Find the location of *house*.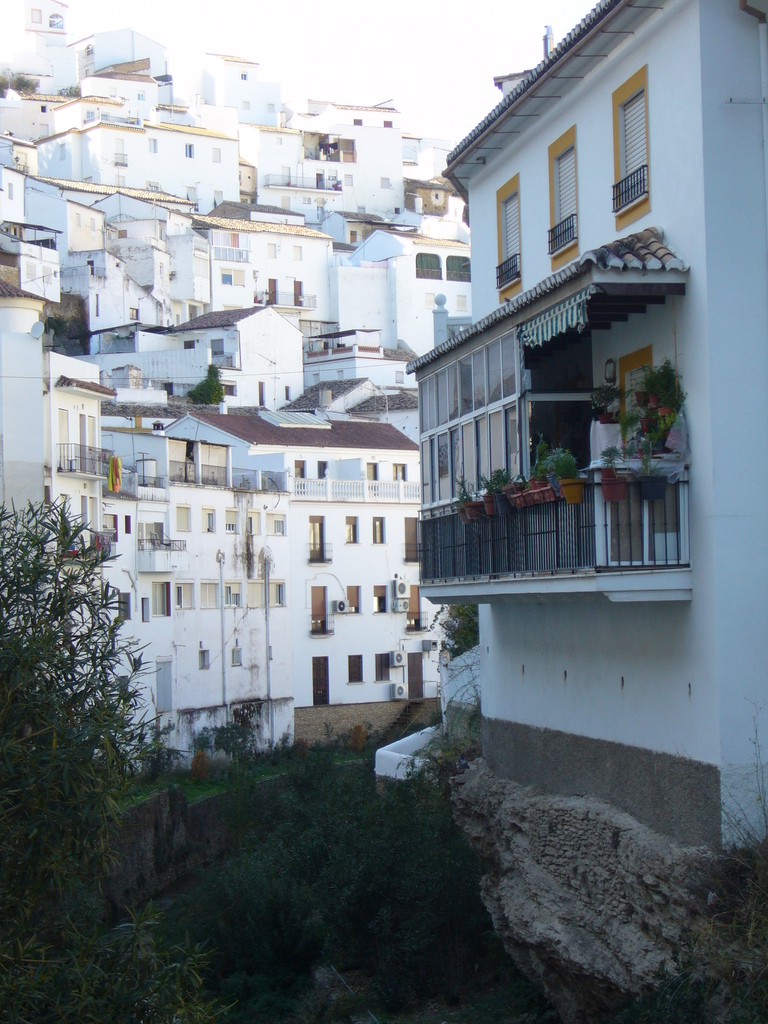
Location: {"left": 0, "top": 0, "right": 70, "bottom": 99}.
